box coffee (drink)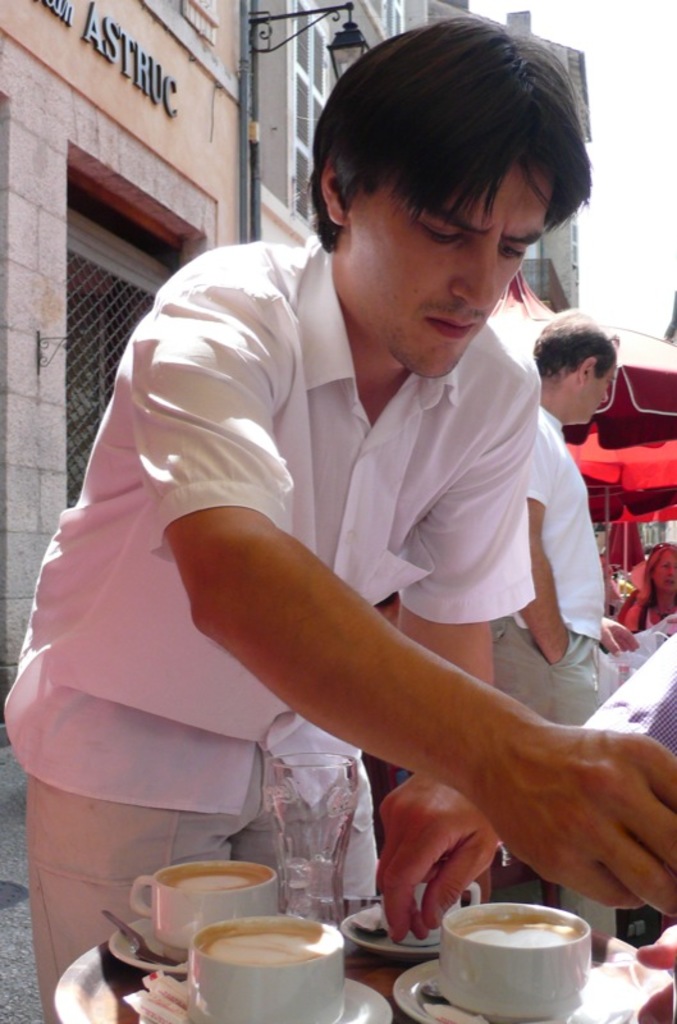
detection(159, 854, 271, 895)
